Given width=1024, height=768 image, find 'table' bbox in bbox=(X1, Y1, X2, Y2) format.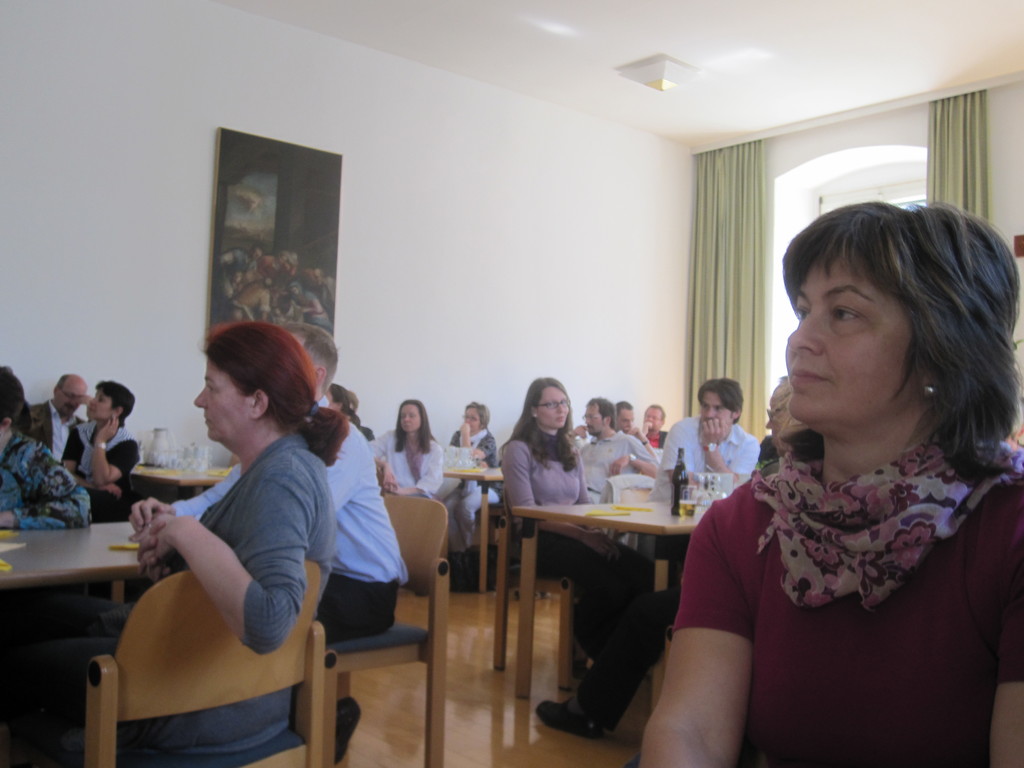
bbox=(130, 456, 228, 507).
